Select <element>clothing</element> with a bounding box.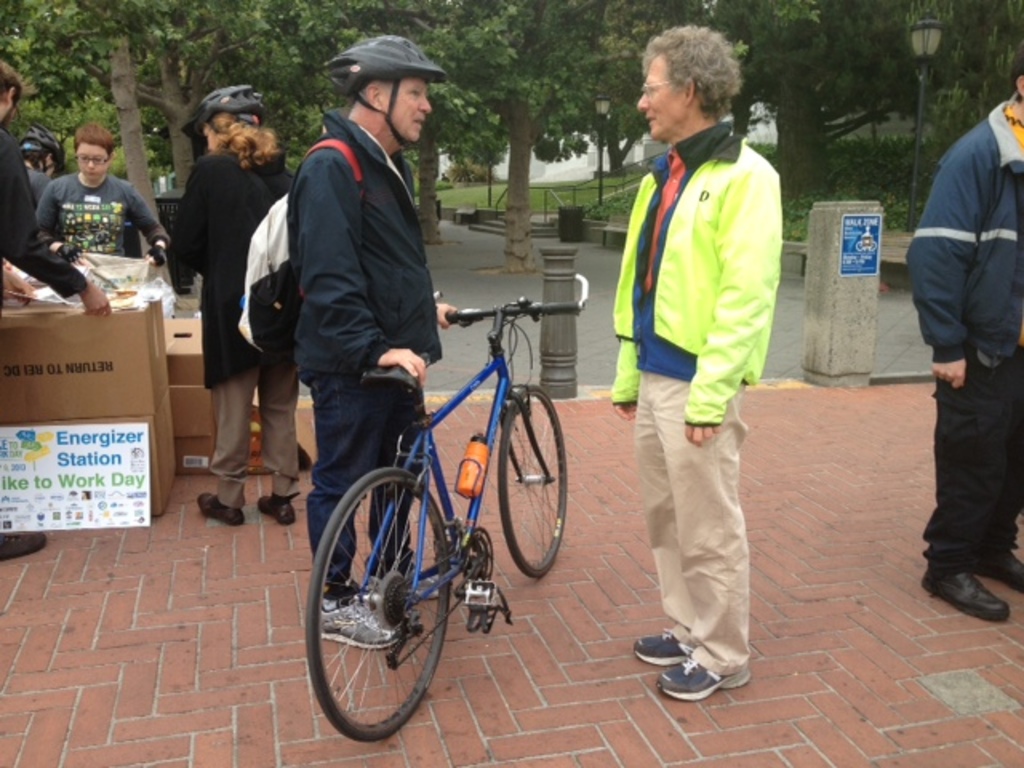
bbox=(0, 125, 86, 317).
